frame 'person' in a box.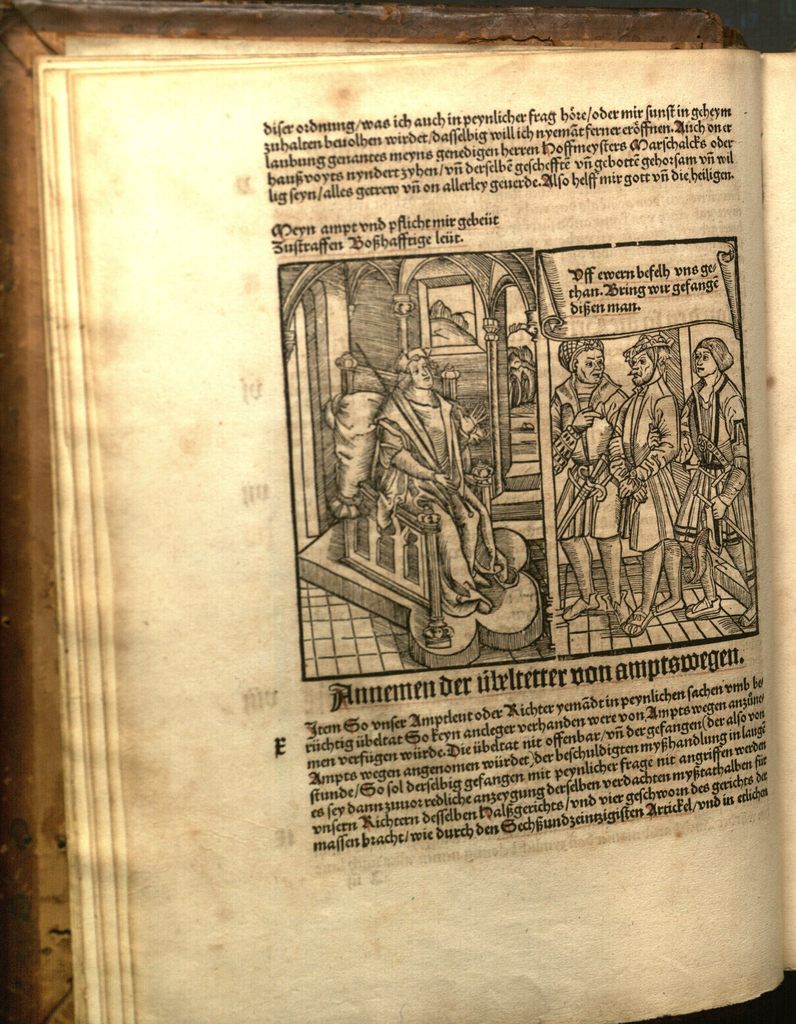
[x1=687, y1=331, x2=762, y2=621].
